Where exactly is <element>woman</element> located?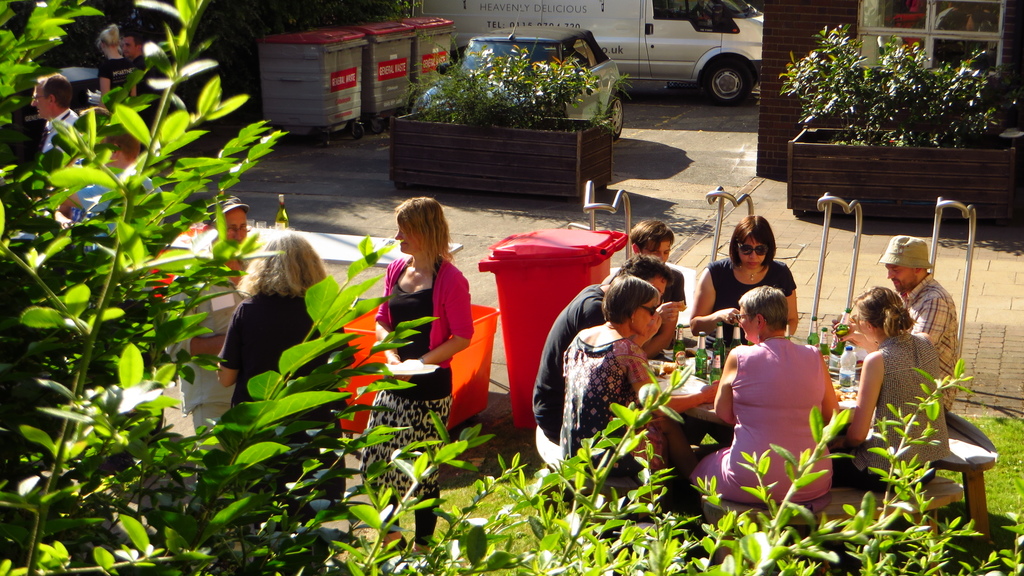
Its bounding box is 369:196:472:575.
